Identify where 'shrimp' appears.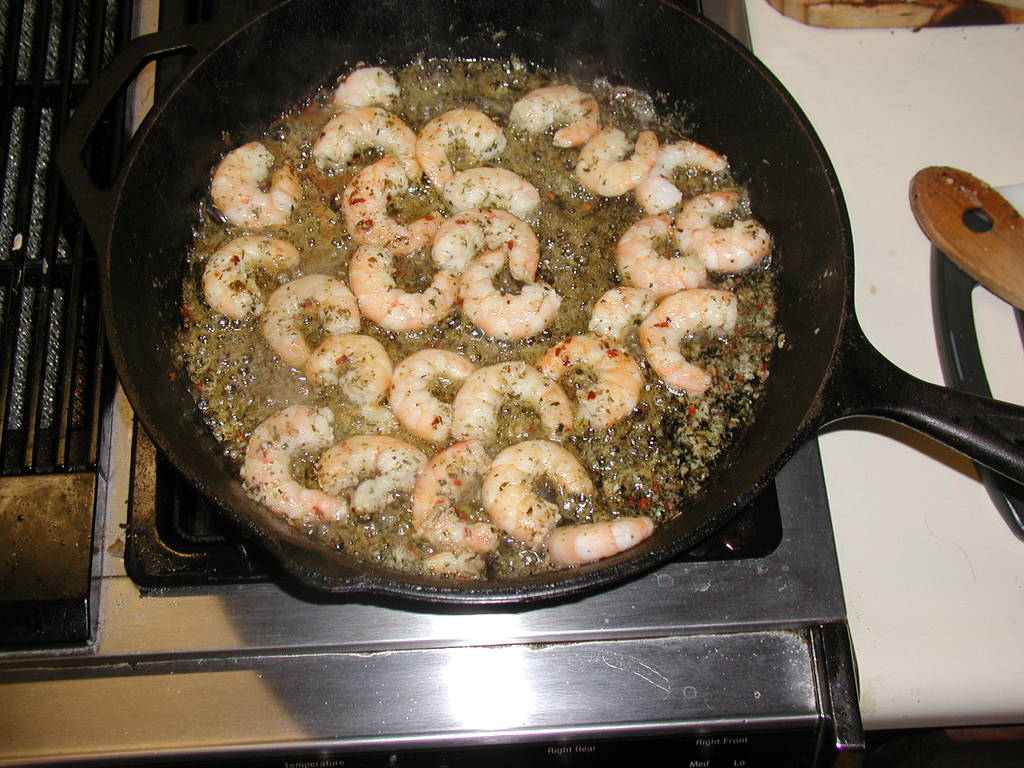
Appears at box=[258, 268, 360, 372].
